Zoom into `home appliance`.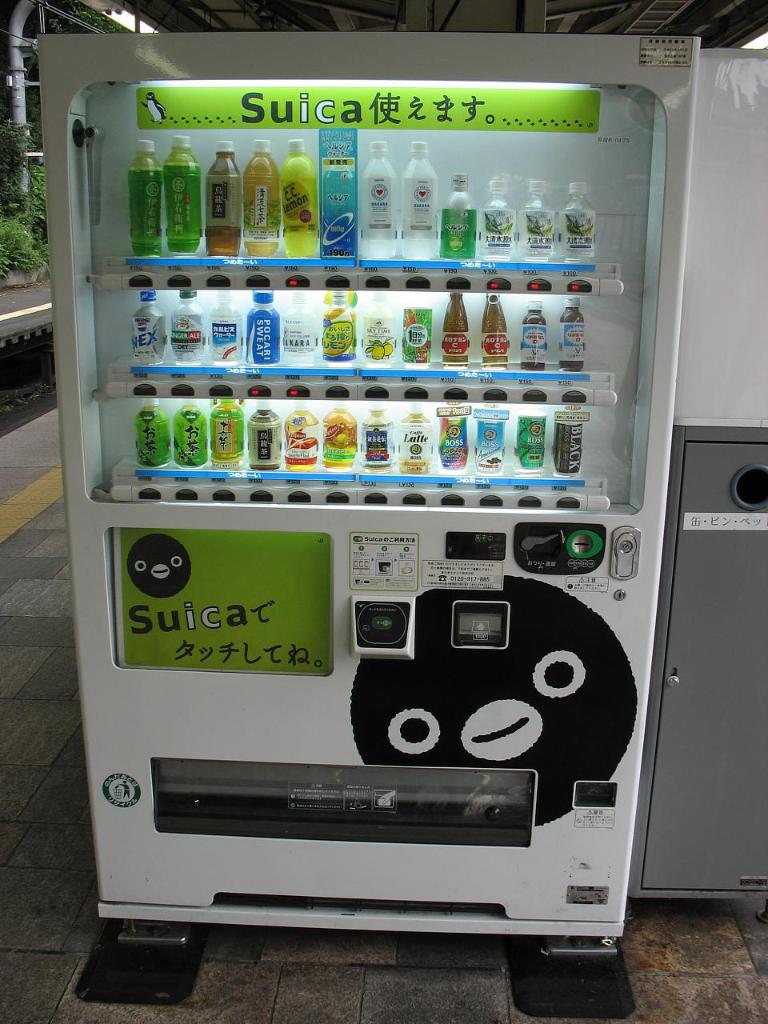
Zoom target: [x1=633, y1=428, x2=767, y2=898].
